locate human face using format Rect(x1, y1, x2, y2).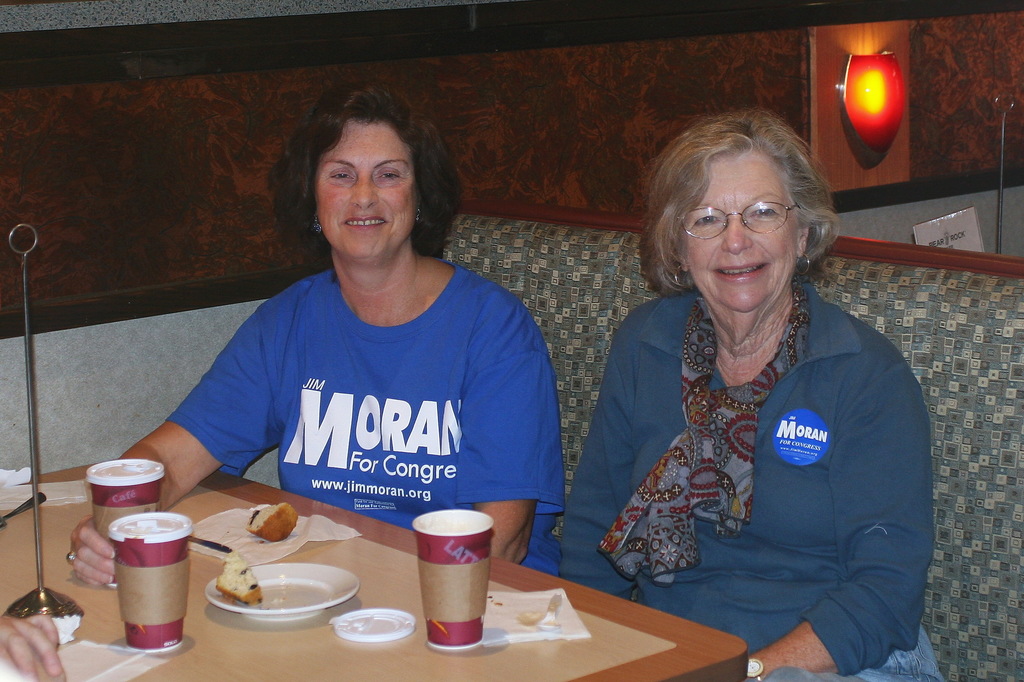
Rect(682, 170, 794, 301).
